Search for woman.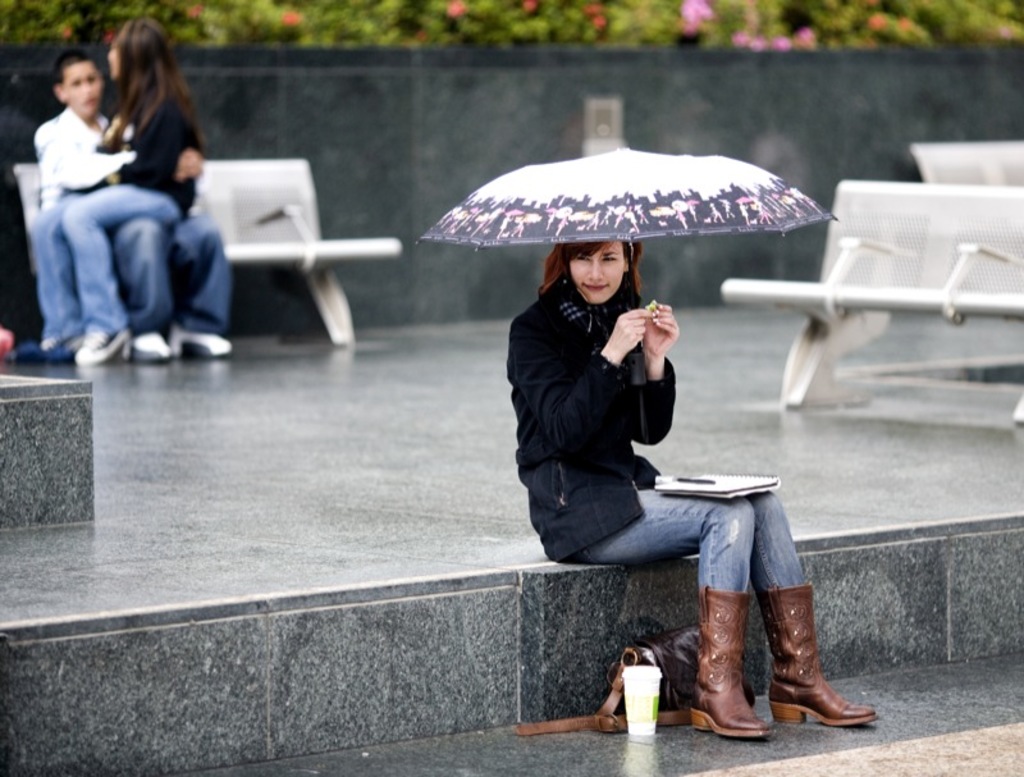
Found at pyautogui.locateOnScreen(503, 236, 877, 742).
